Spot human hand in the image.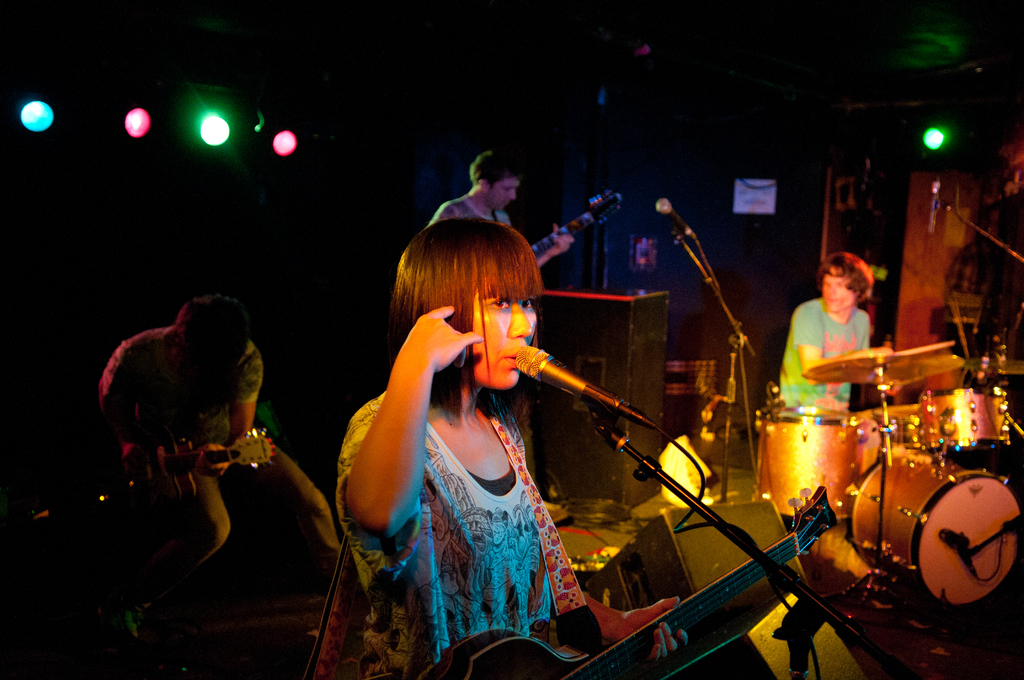
human hand found at l=122, t=442, r=156, b=487.
